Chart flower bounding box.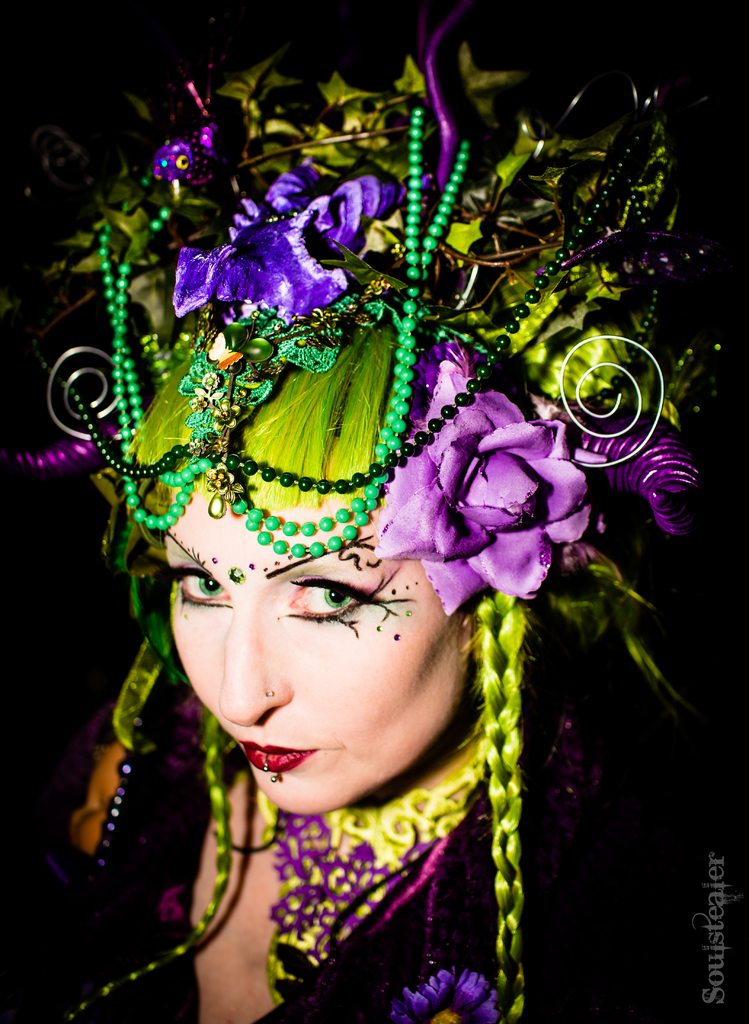
Charted: 390, 965, 505, 1023.
